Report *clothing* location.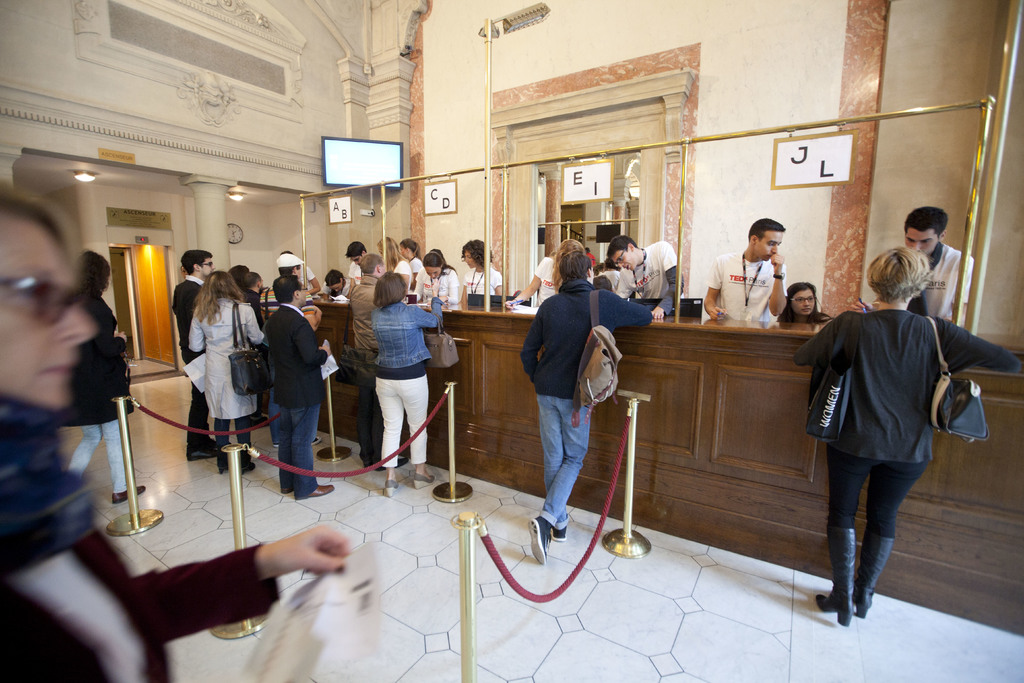
Report: bbox=[376, 298, 446, 466].
